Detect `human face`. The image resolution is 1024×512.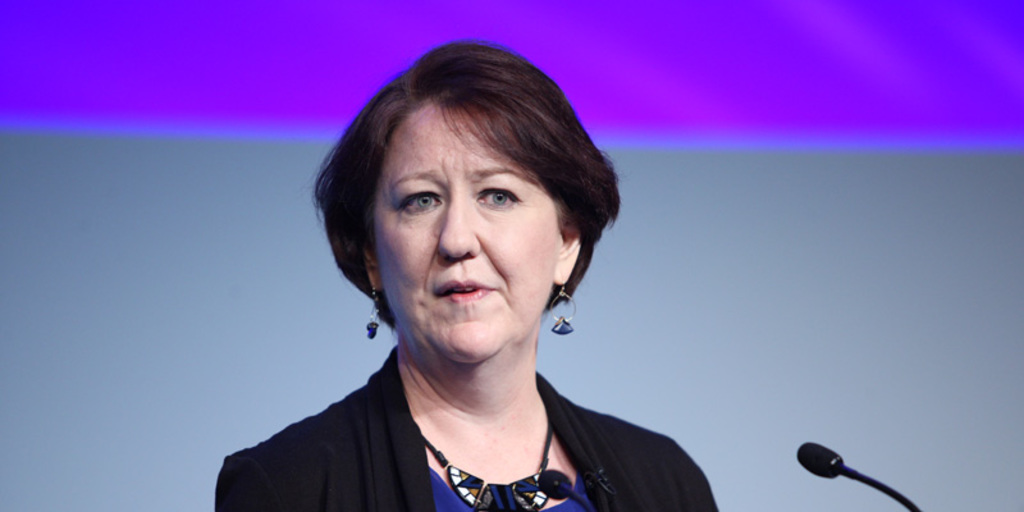
[375, 110, 557, 360].
